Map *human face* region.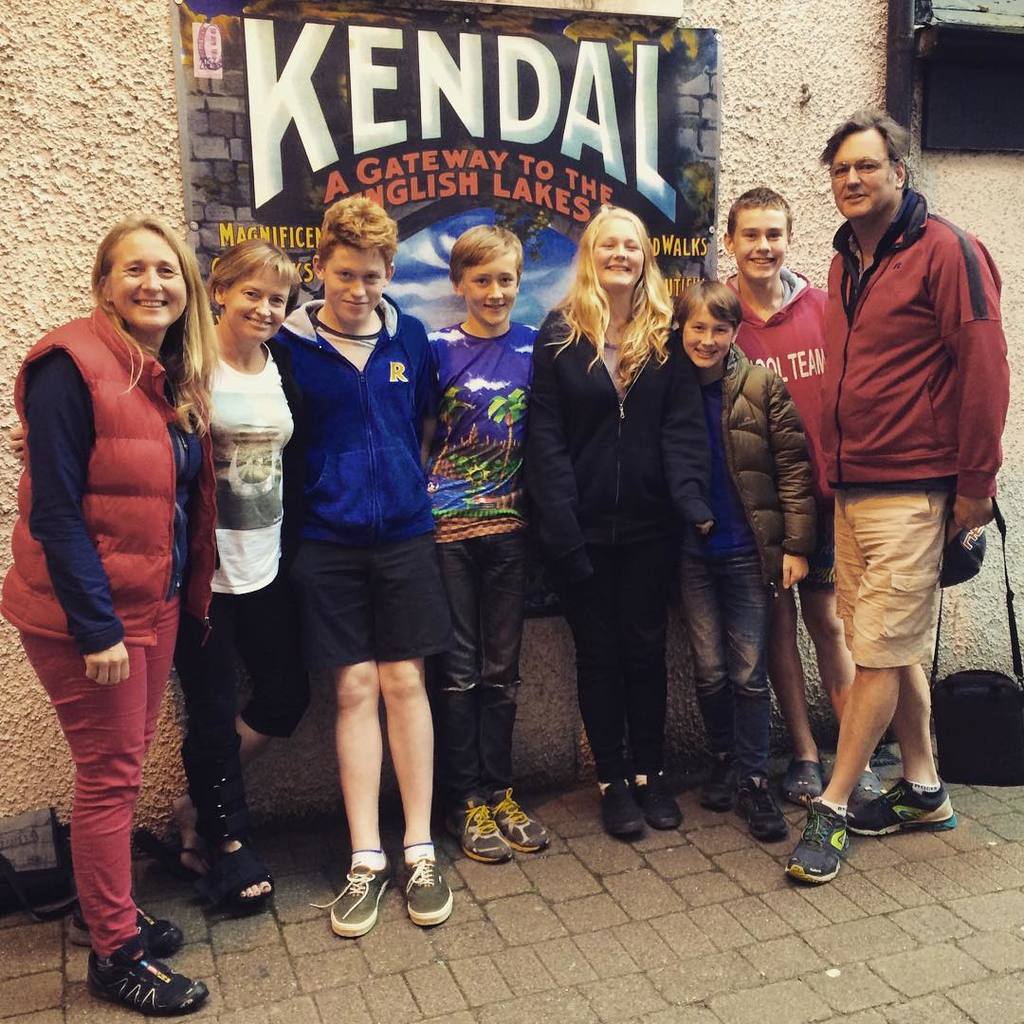
Mapped to bbox=[729, 207, 784, 282].
